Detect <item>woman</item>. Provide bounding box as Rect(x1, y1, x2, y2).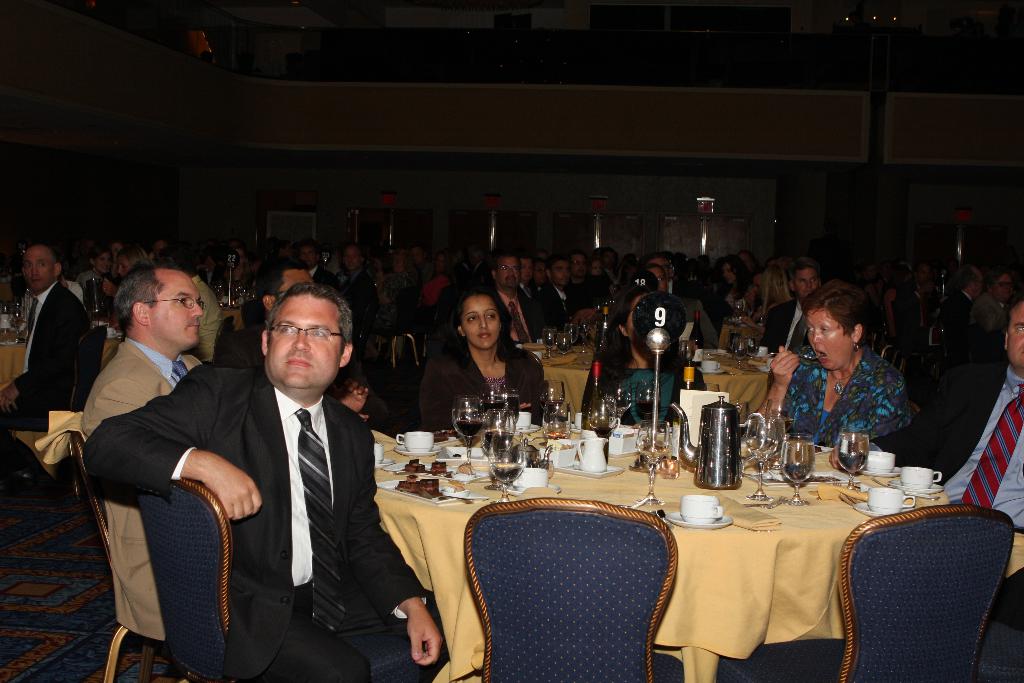
Rect(579, 289, 706, 436).
